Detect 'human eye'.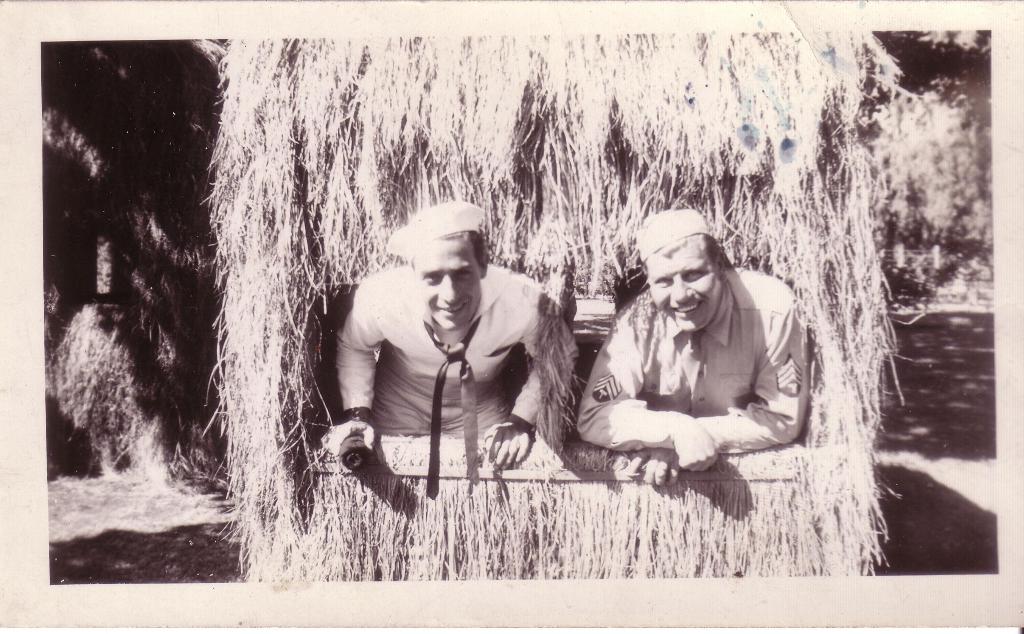
Detected at <region>657, 280, 677, 288</region>.
